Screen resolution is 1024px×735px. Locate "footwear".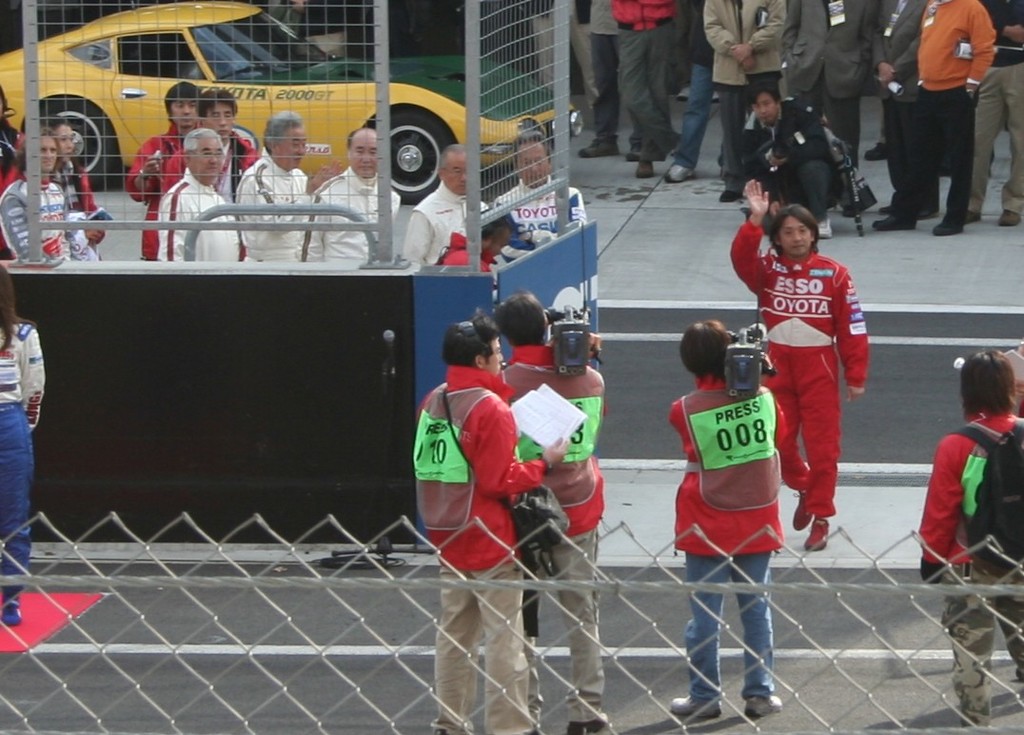
636,157,652,179.
